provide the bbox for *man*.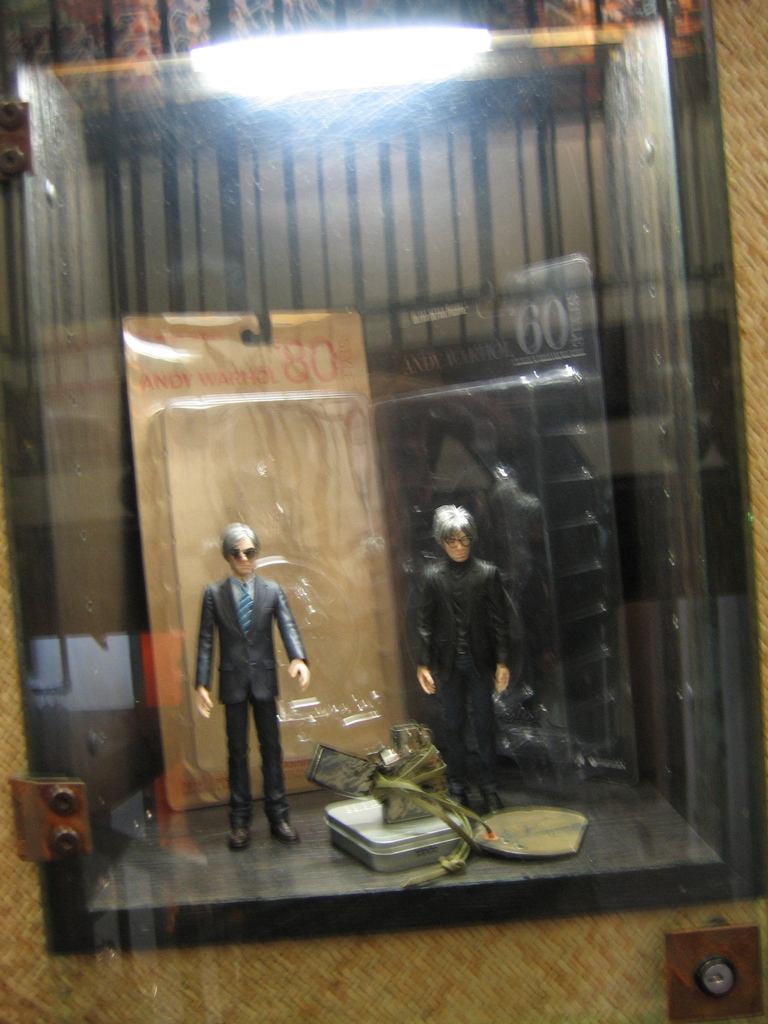
Rect(401, 503, 511, 820).
